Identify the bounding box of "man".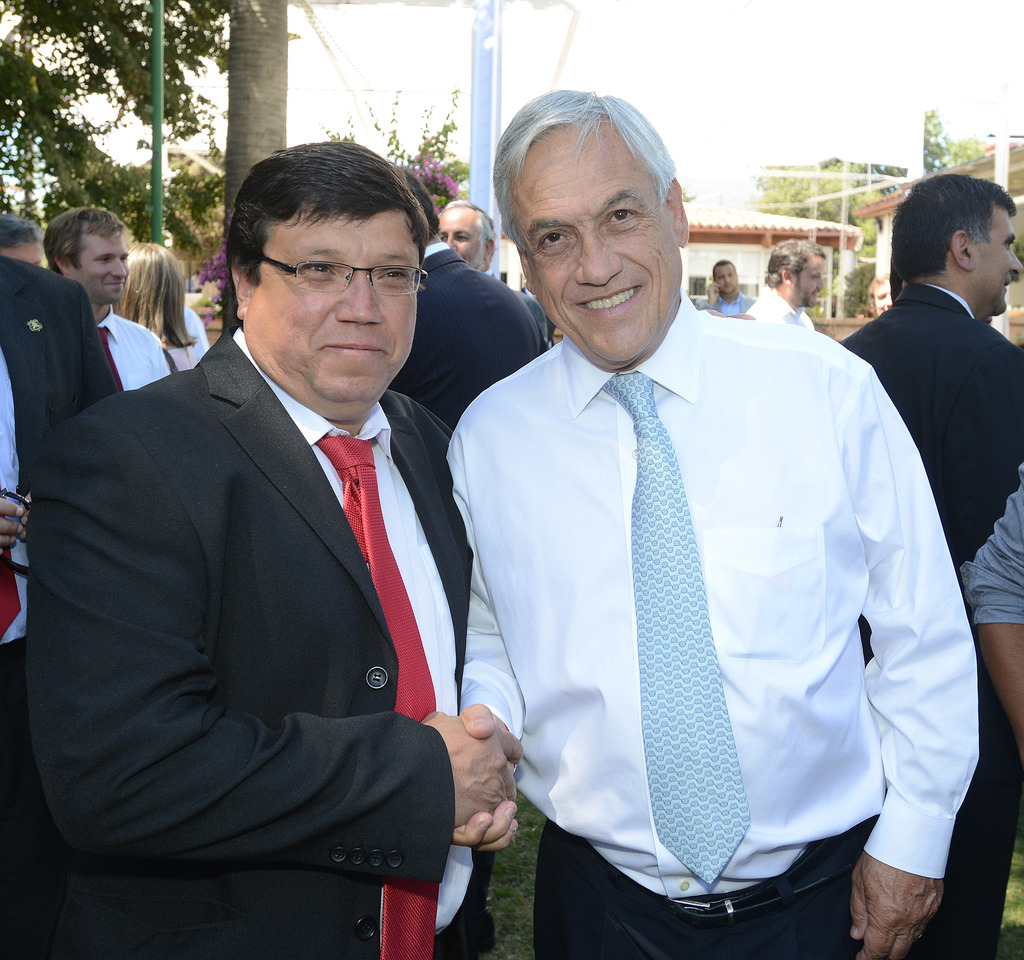
detection(433, 198, 497, 269).
